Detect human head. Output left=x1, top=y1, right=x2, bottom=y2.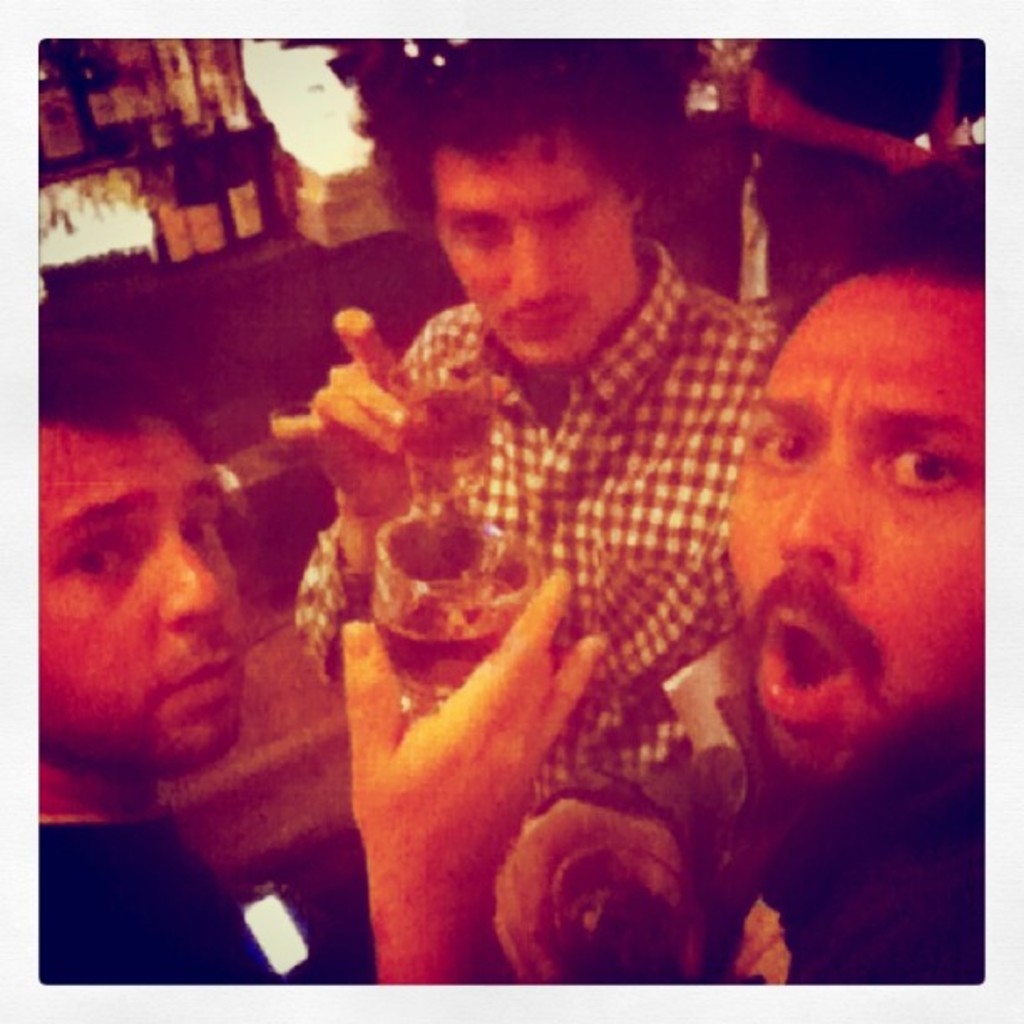
left=37, top=326, right=248, bottom=781.
